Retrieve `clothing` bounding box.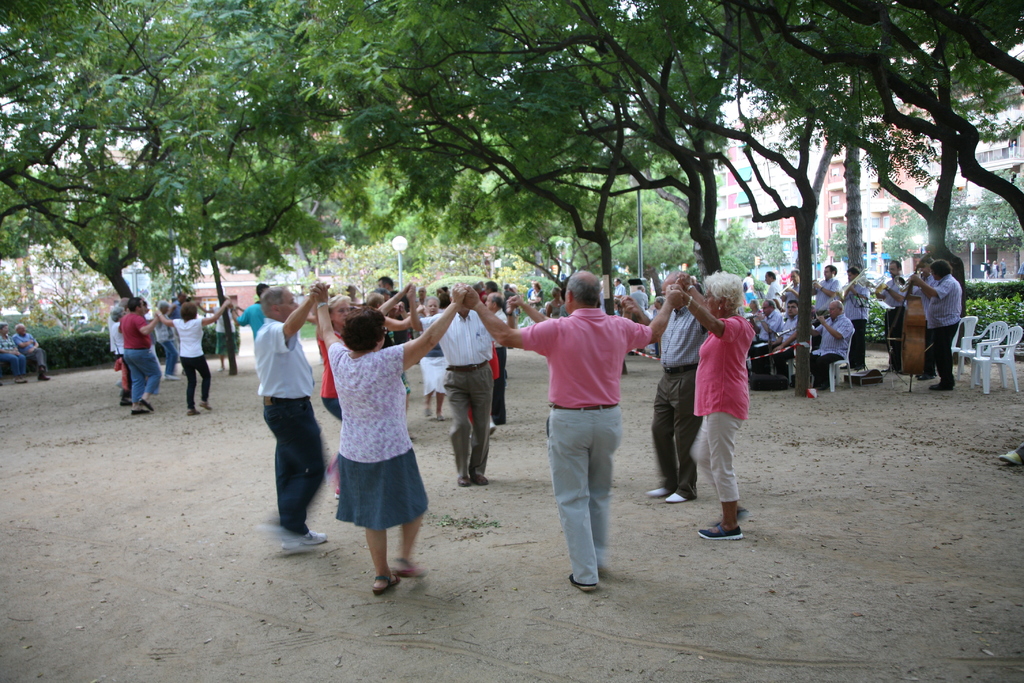
Bounding box: crop(775, 318, 803, 344).
